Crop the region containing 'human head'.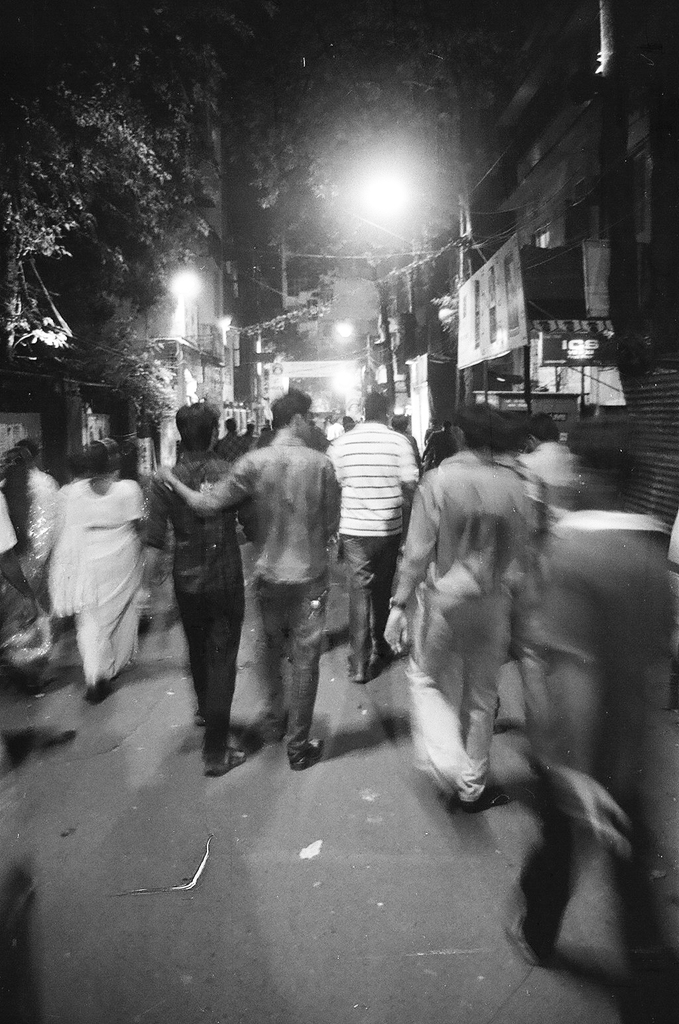
Crop region: (left=267, top=387, right=314, bottom=436).
